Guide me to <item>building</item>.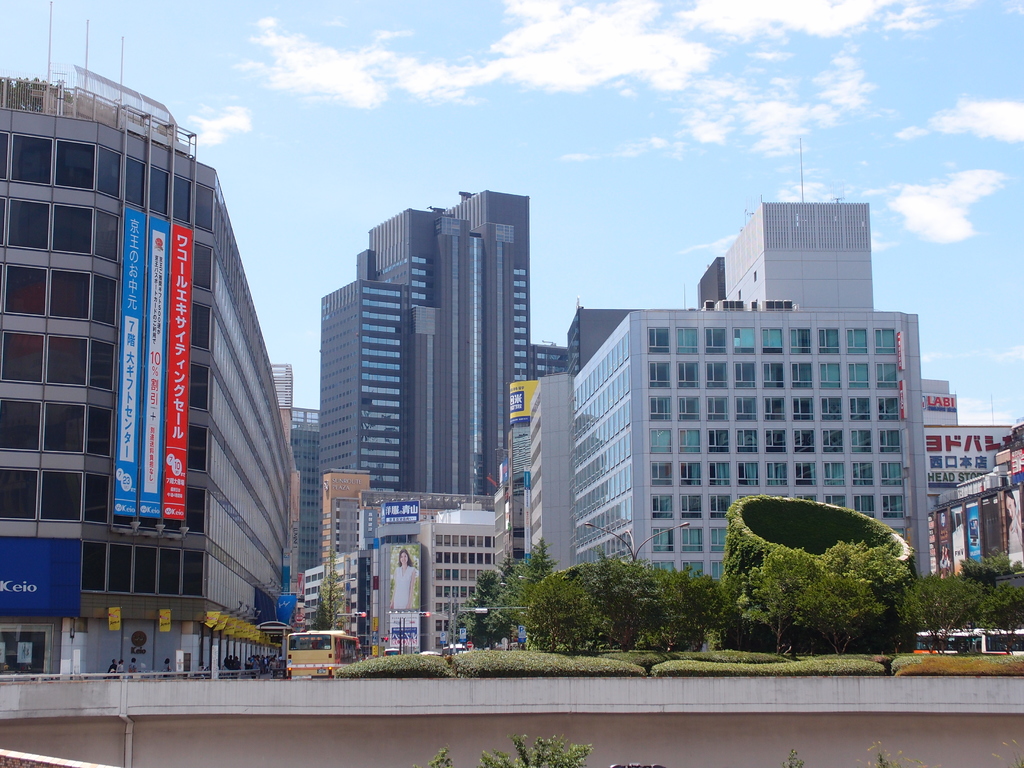
Guidance: {"left": 421, "top": 508, "right": 495, "bottom": 643}.
